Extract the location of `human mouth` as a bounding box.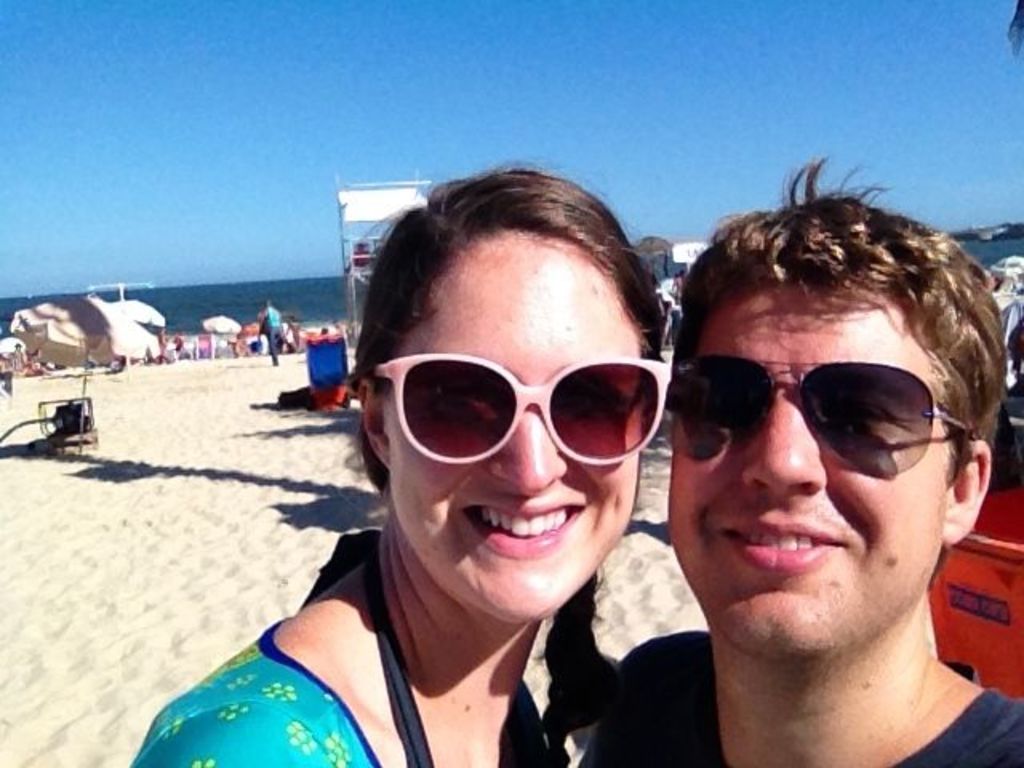
BBox(459, 501, 590, 563).
